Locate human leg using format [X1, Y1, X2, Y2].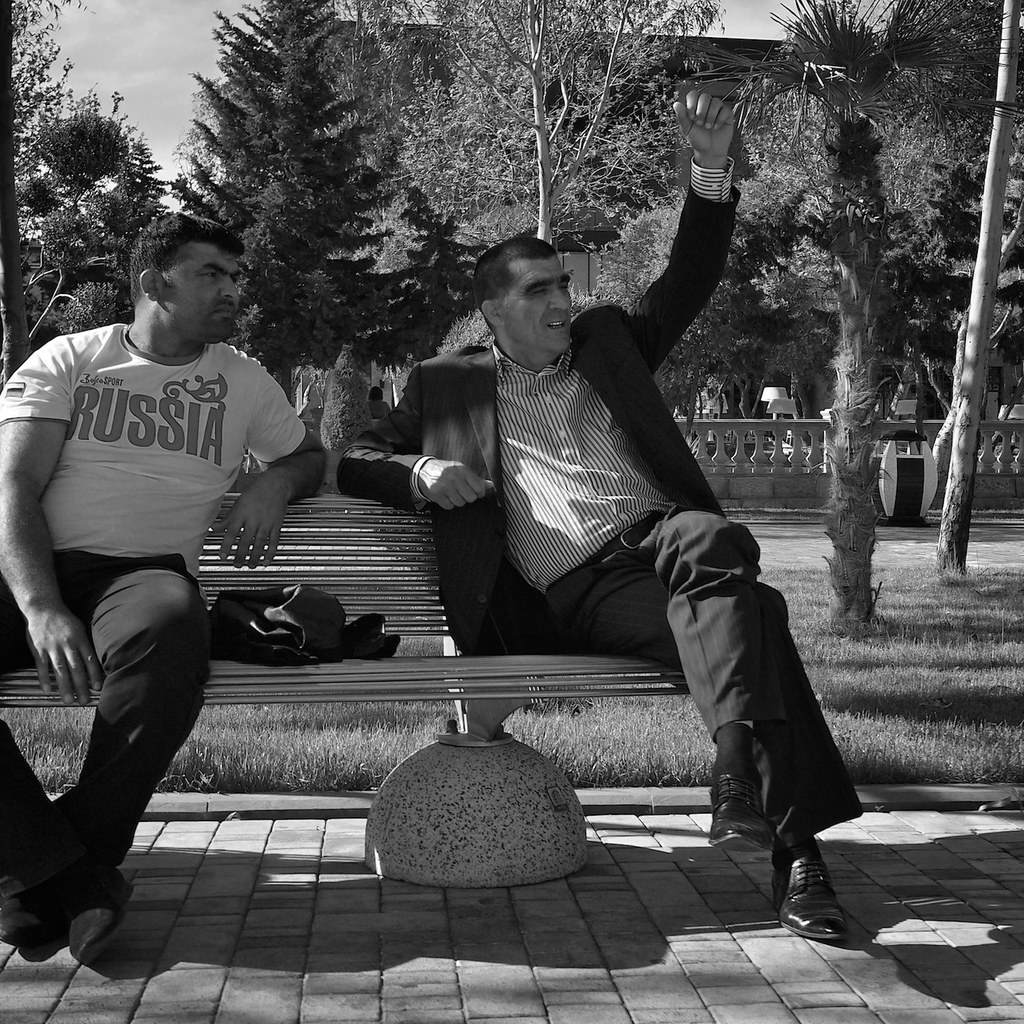
[567, 518, 869, 934].
